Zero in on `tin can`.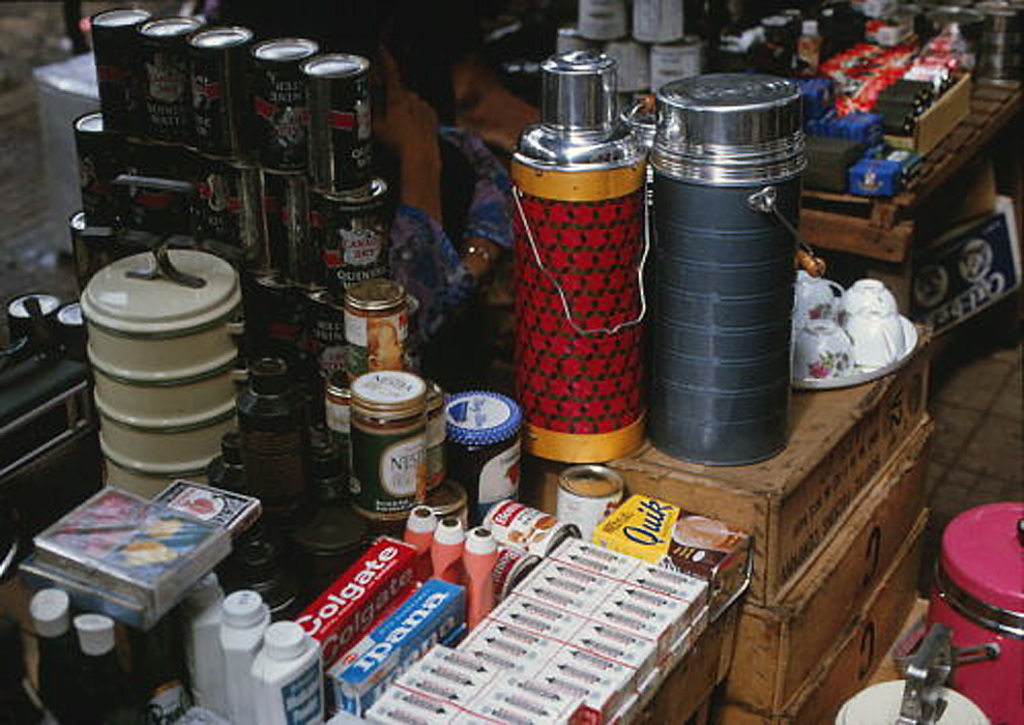
Zeroed in: rect(557, 26, 589, 58).
